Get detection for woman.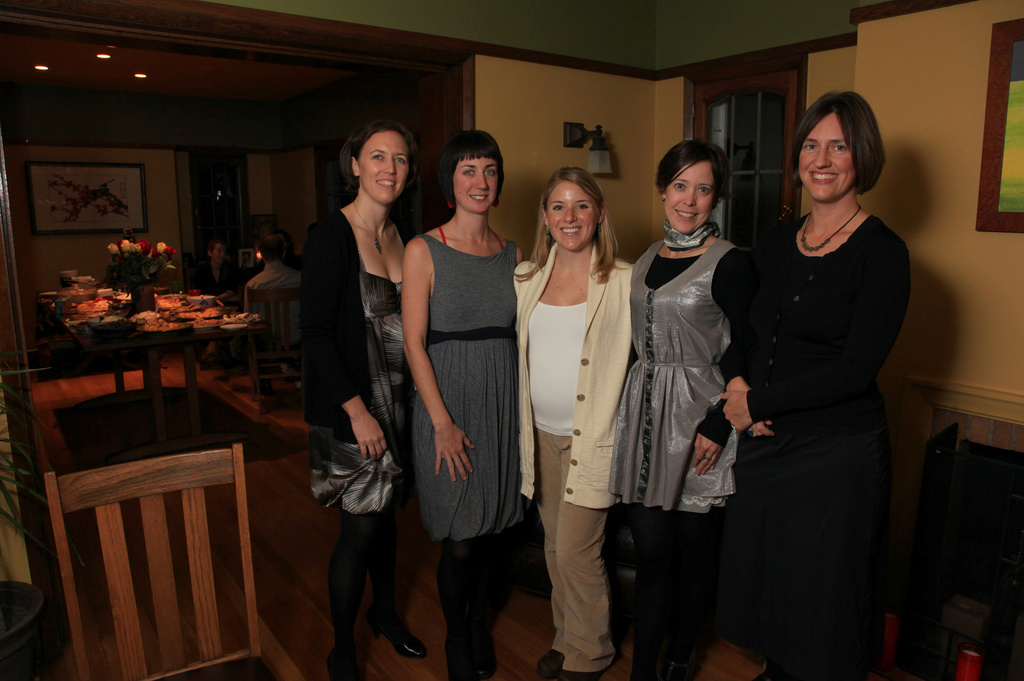
Detection: bbox(721, 86, 916, 680).
